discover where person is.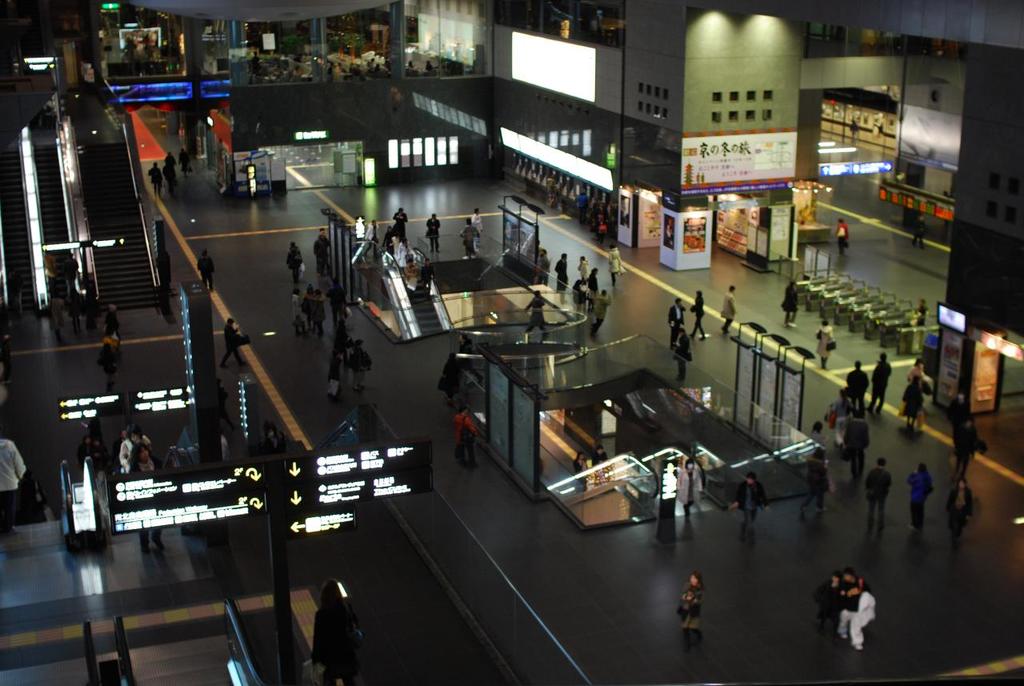
Discovered at 309/288/327/335.
